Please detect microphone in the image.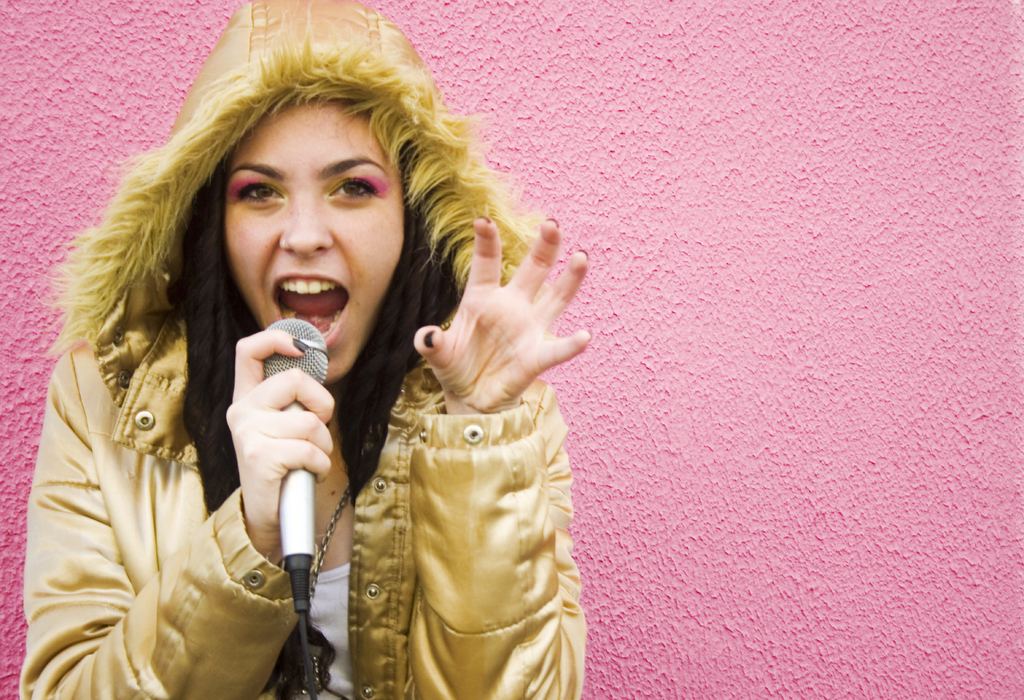
box(260, 316, 328, 605).
